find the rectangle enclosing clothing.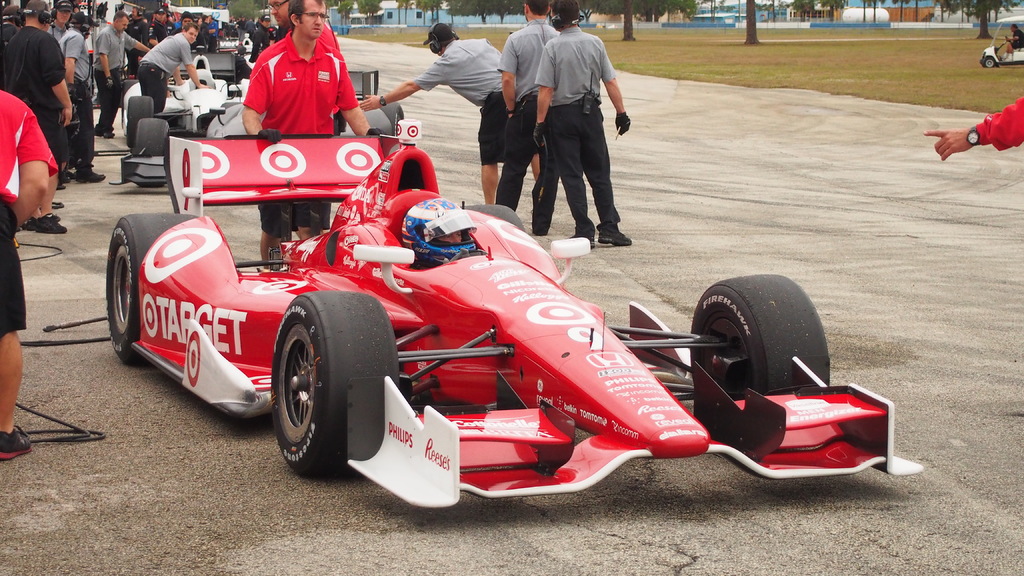
locate(244, 33, 356, 250).
